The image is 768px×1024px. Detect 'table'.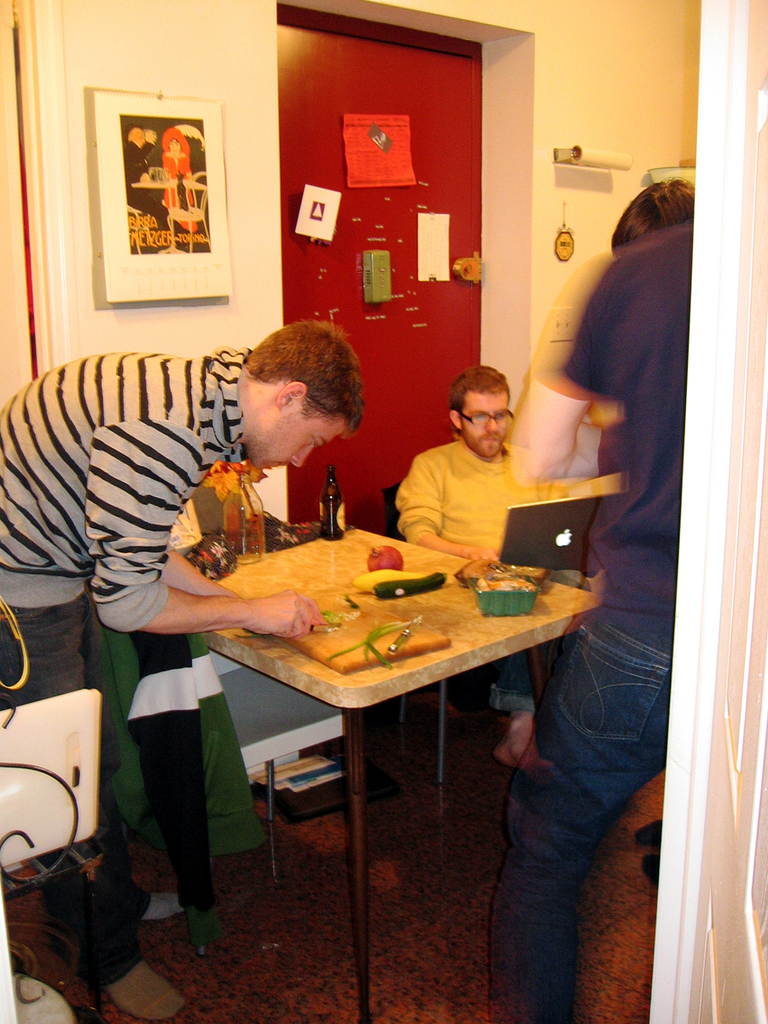
Detection: 163 517 607 1023.
